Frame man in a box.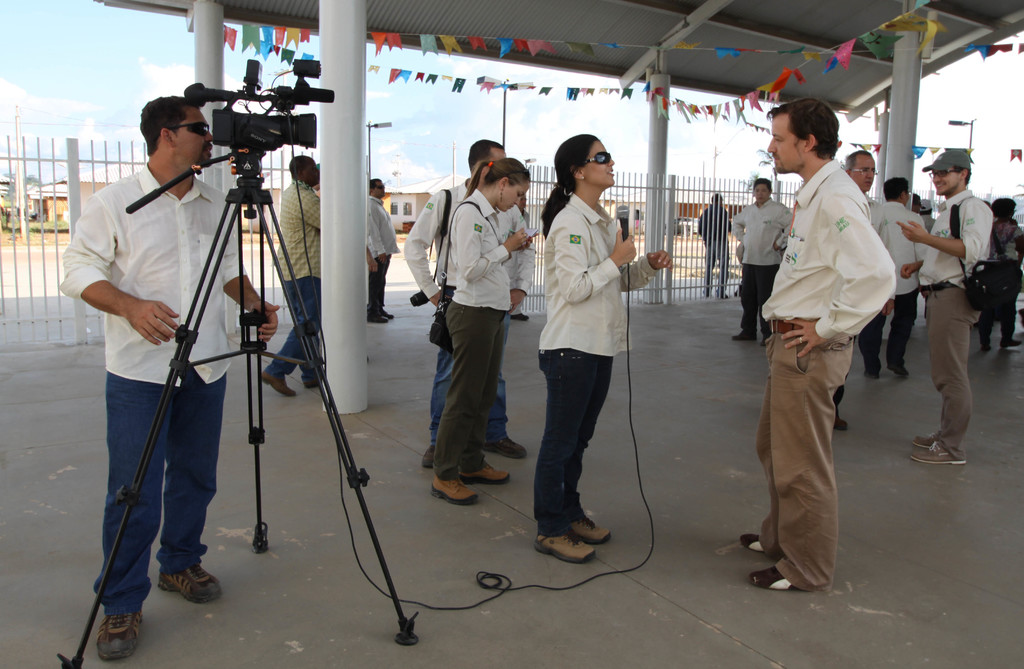
locate(401, 139, 535, 467).
